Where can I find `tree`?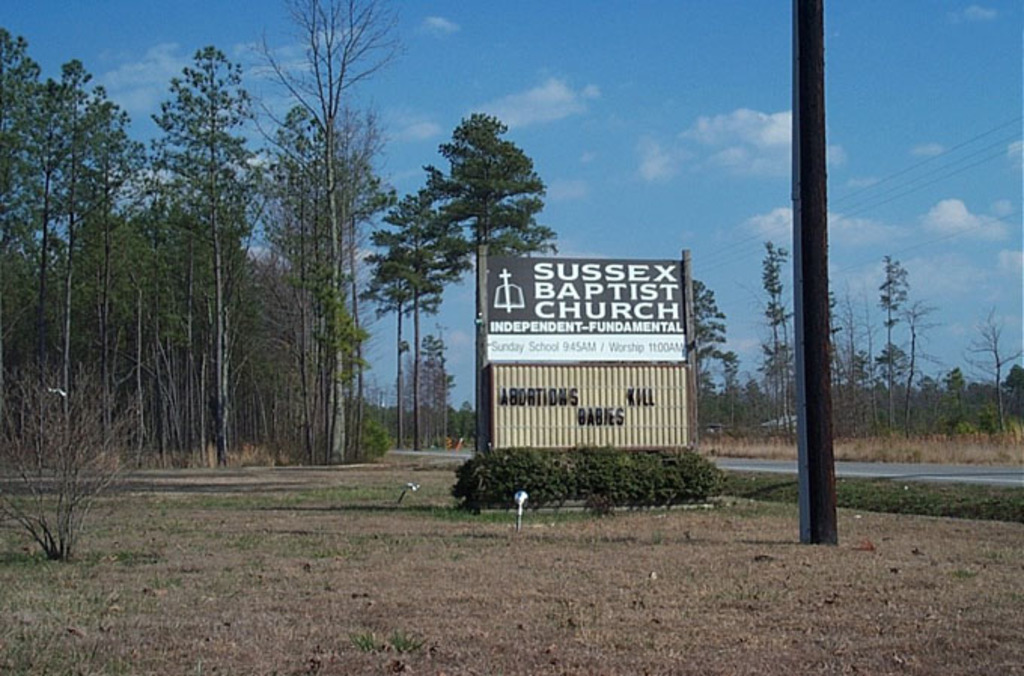
You can find it at x1=780, y1=235, x2=806, y2=443.
